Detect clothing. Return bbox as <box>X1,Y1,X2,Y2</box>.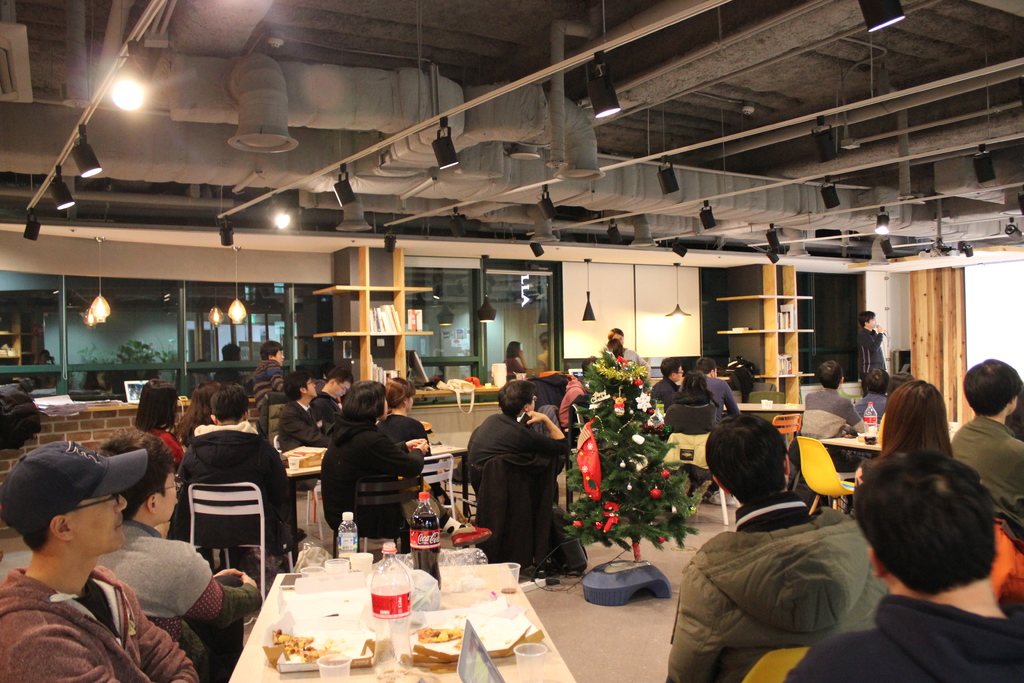
<box>849,333,881,379</box>.
